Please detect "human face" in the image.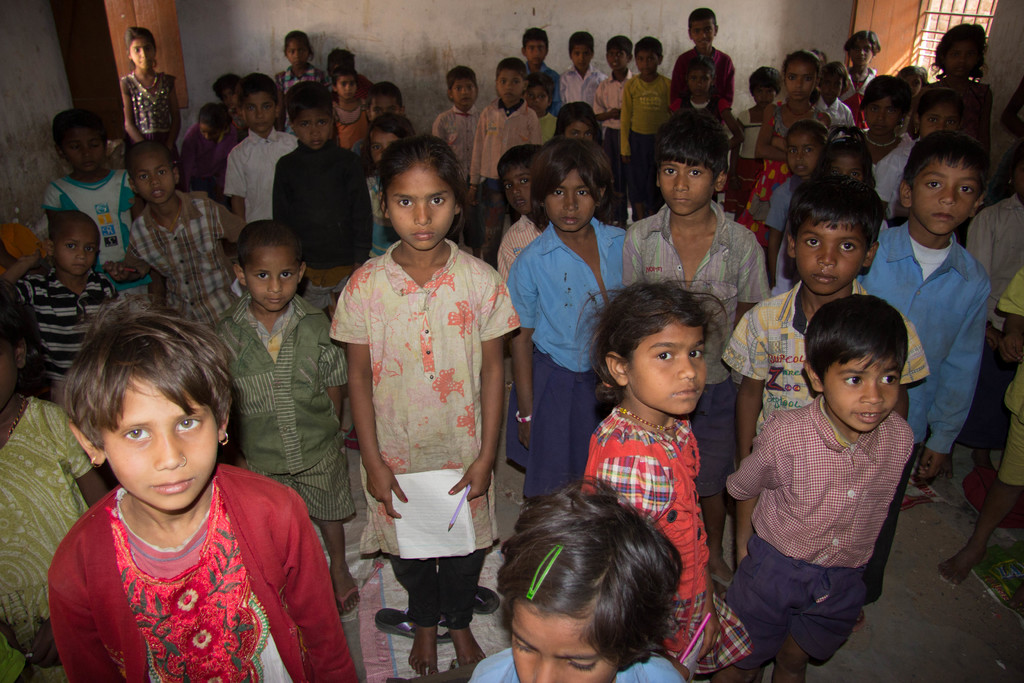
box(130, 147, 178, 206).
